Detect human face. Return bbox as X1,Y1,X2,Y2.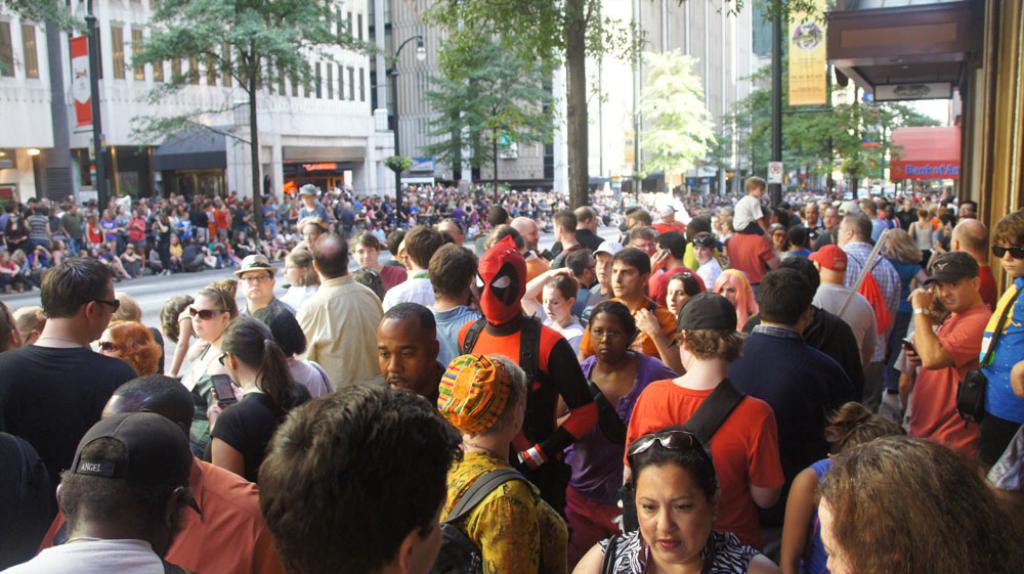
399,250,412,270.
